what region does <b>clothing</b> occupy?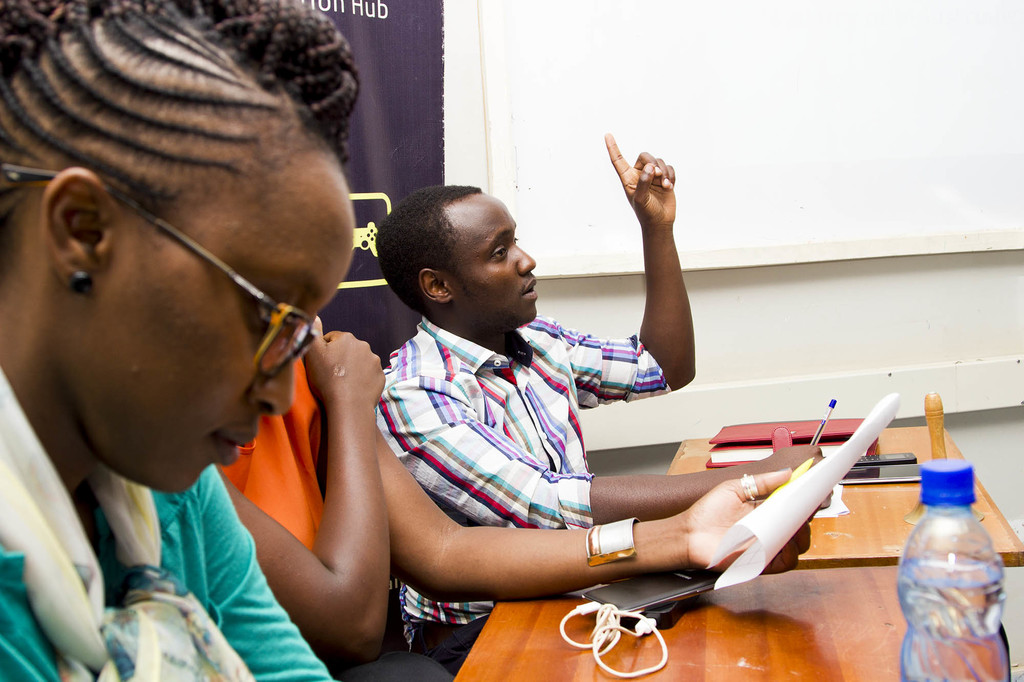
0 365 335 681.
